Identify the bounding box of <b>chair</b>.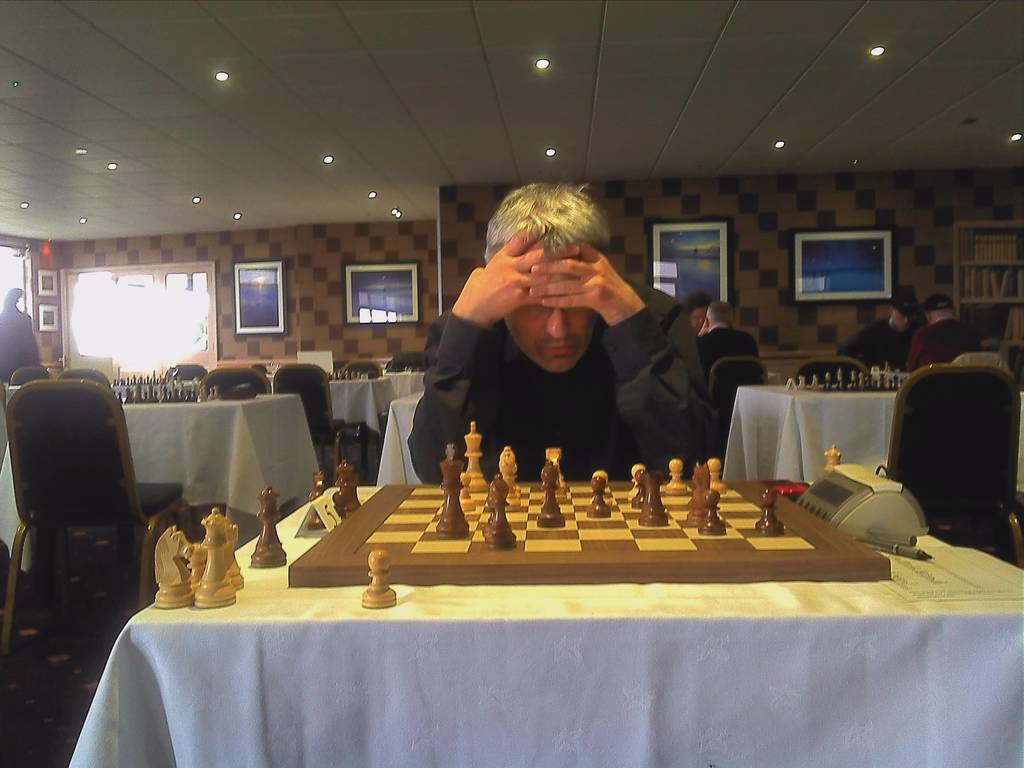
box(8, 366, 49, 398).
